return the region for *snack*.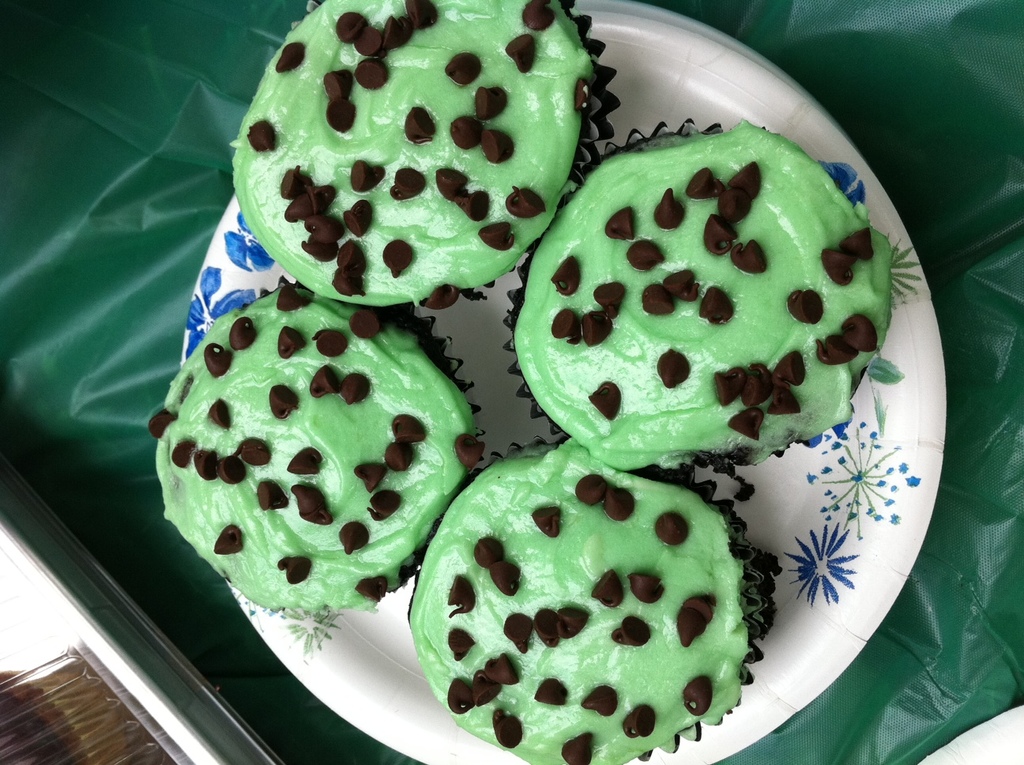
rect(504, 119, 899, 480).
